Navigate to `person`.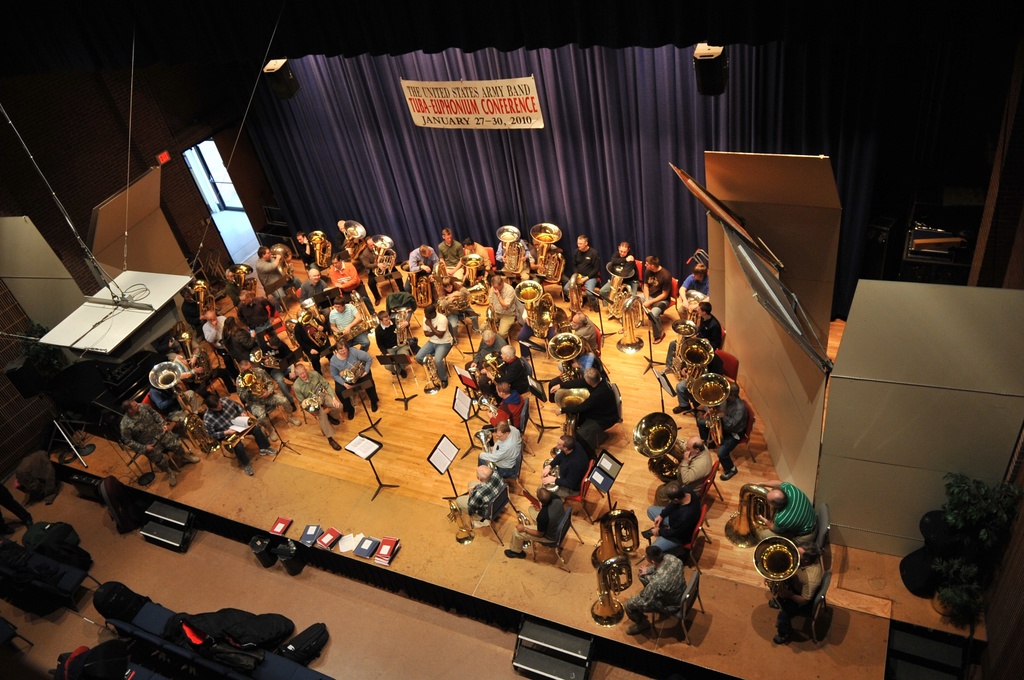
Navigation target: box(609, 244, 641, 298).
